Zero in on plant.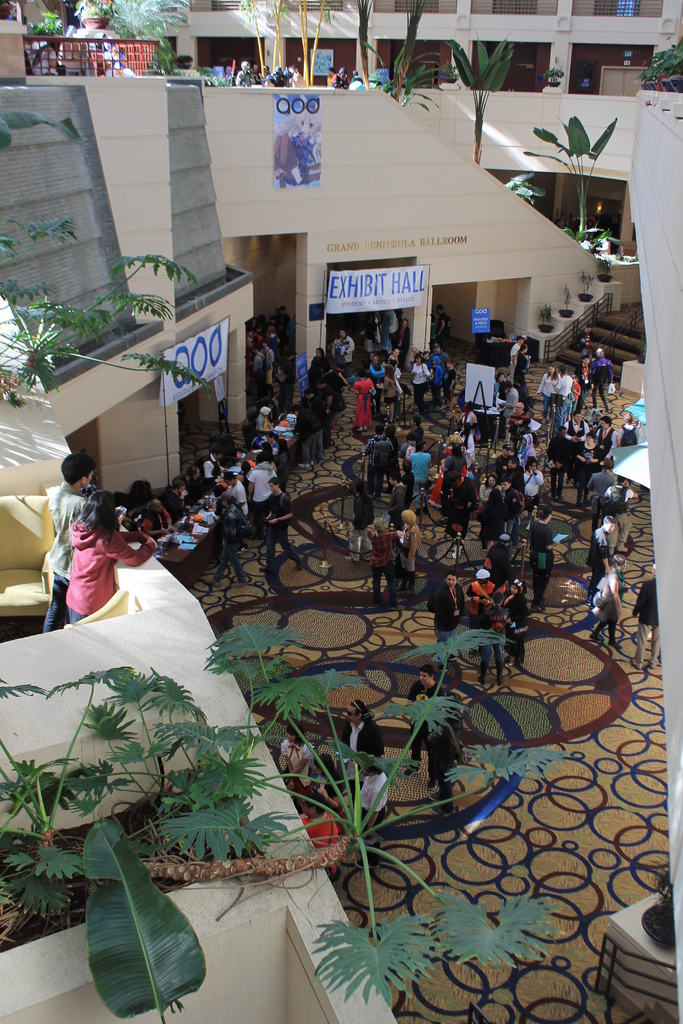
Zeroed in: 0:214:212:404.
